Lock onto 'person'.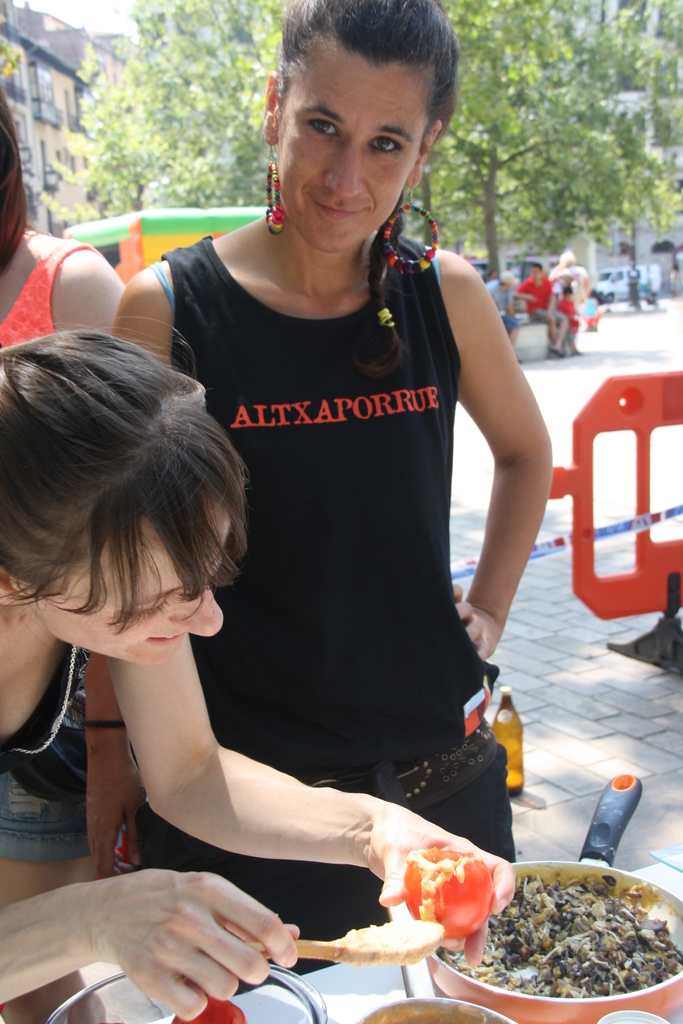
Locked: (624, 259, 640, 307).
